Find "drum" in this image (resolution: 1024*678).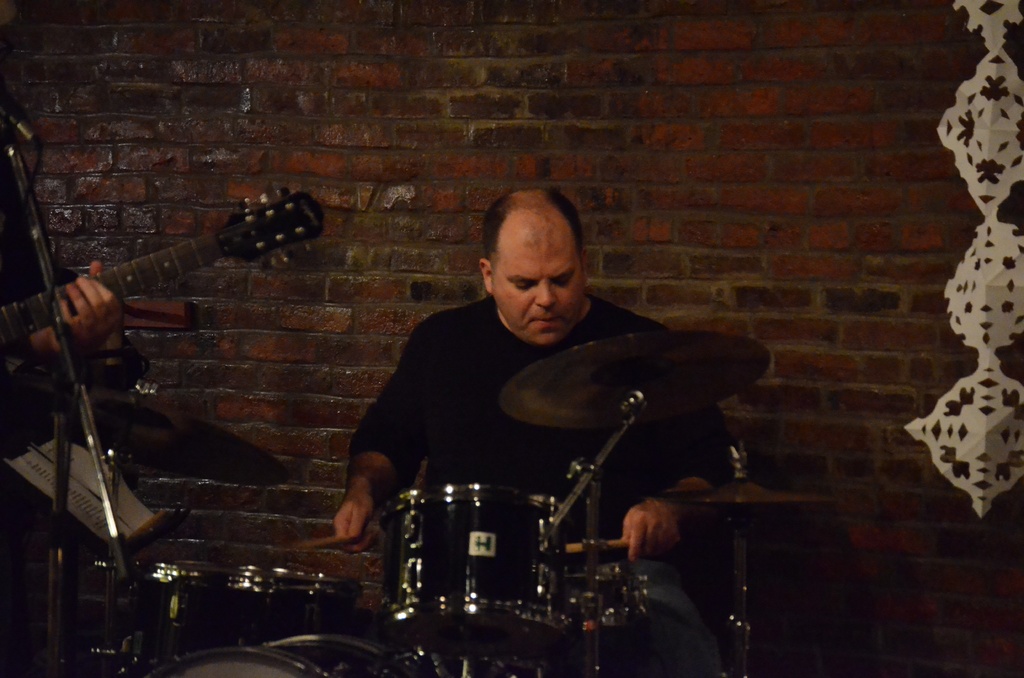
l=559, t=570, r=647, b=633.
